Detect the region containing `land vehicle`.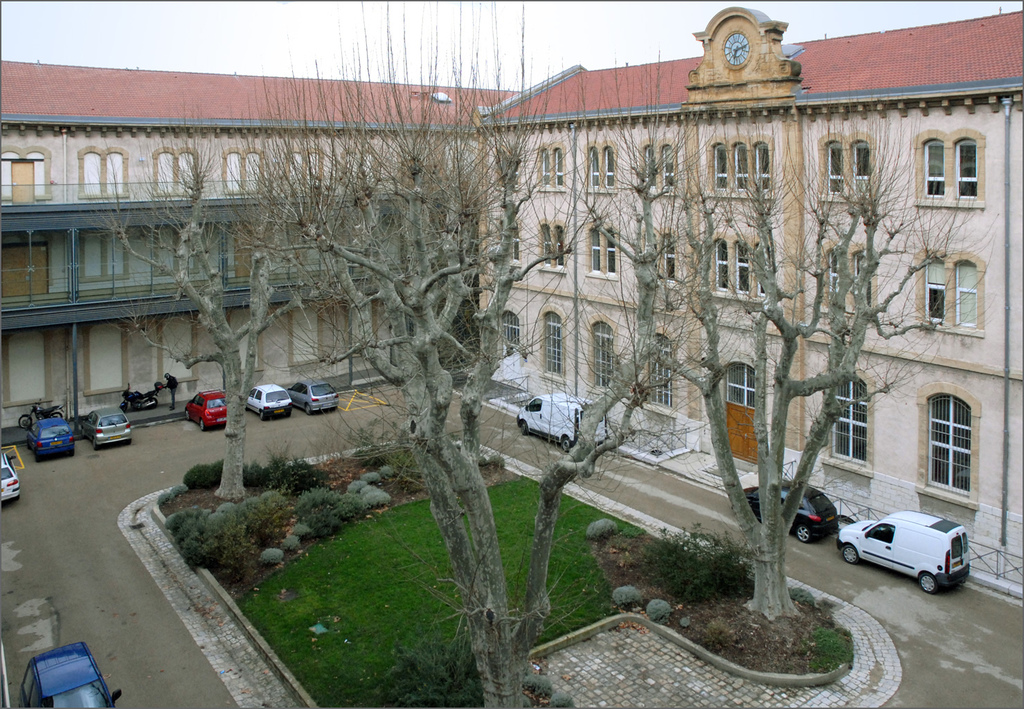
{"x1": 188, "y1": 394, "x2": 229, "y2": 436}.
